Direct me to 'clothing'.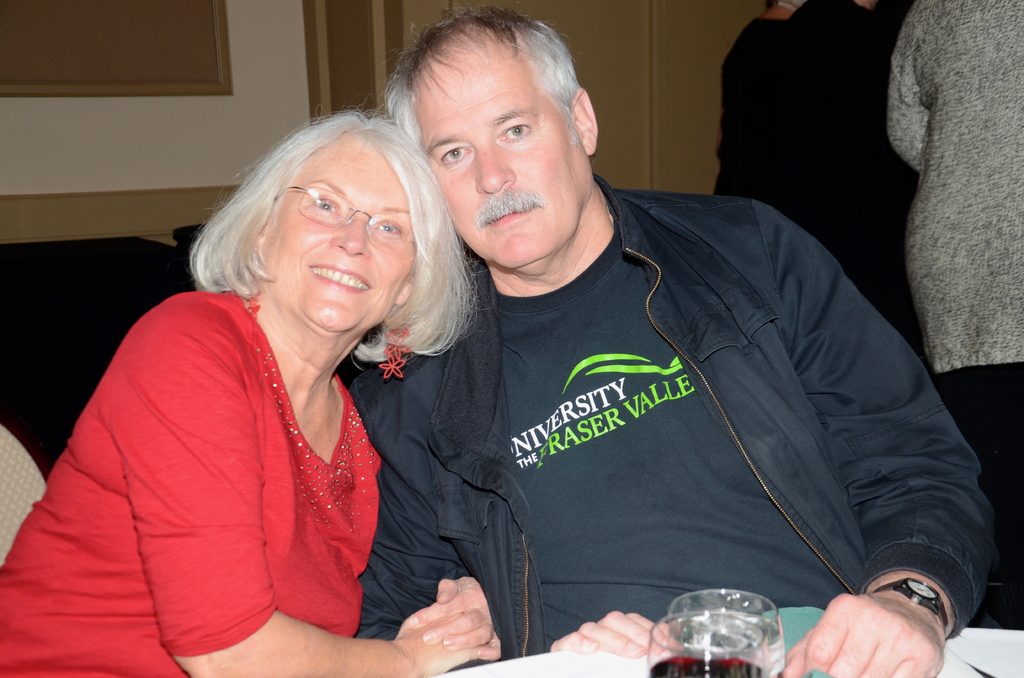
Direction: BBox(715, 17, 783, 198).
